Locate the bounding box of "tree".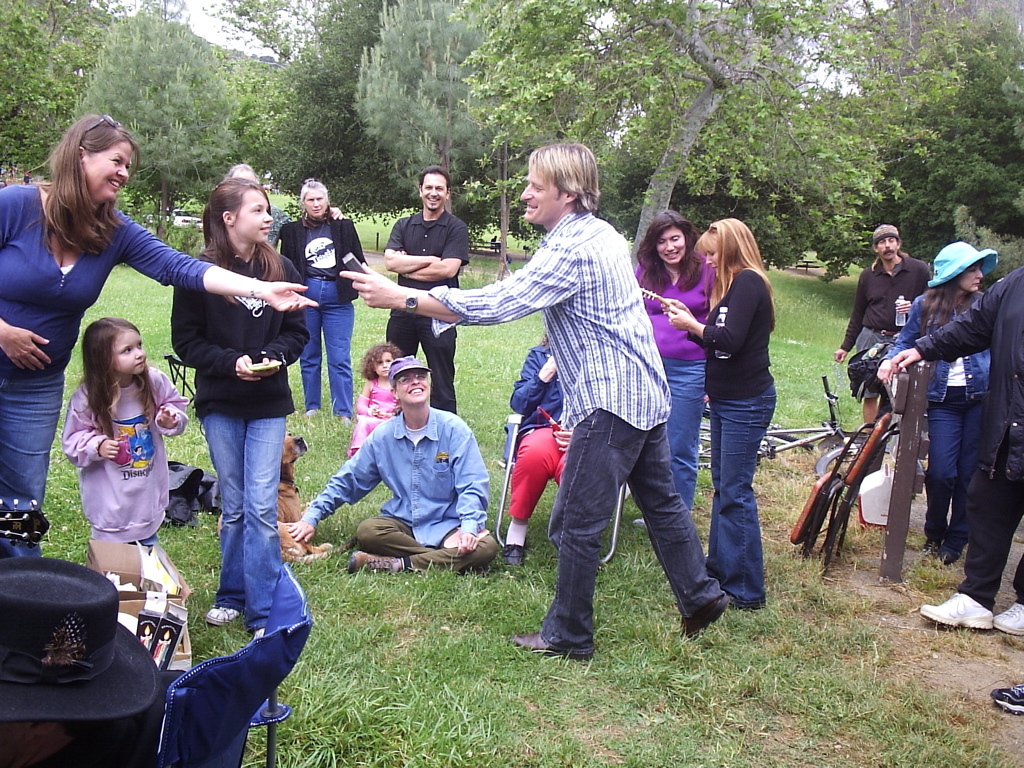
Bounding box: <bbox>599, 77, 678, 244</bbox>.
